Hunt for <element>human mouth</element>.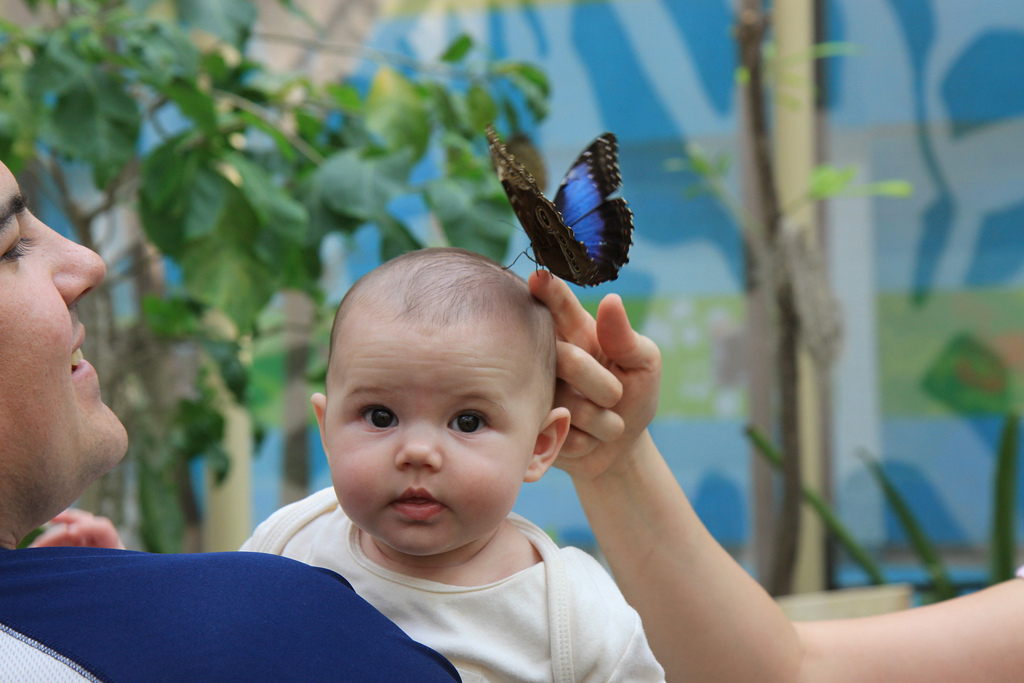
Hunted down at {"left": 62, "top": 320, "right": 104, "bottom": 389}.
